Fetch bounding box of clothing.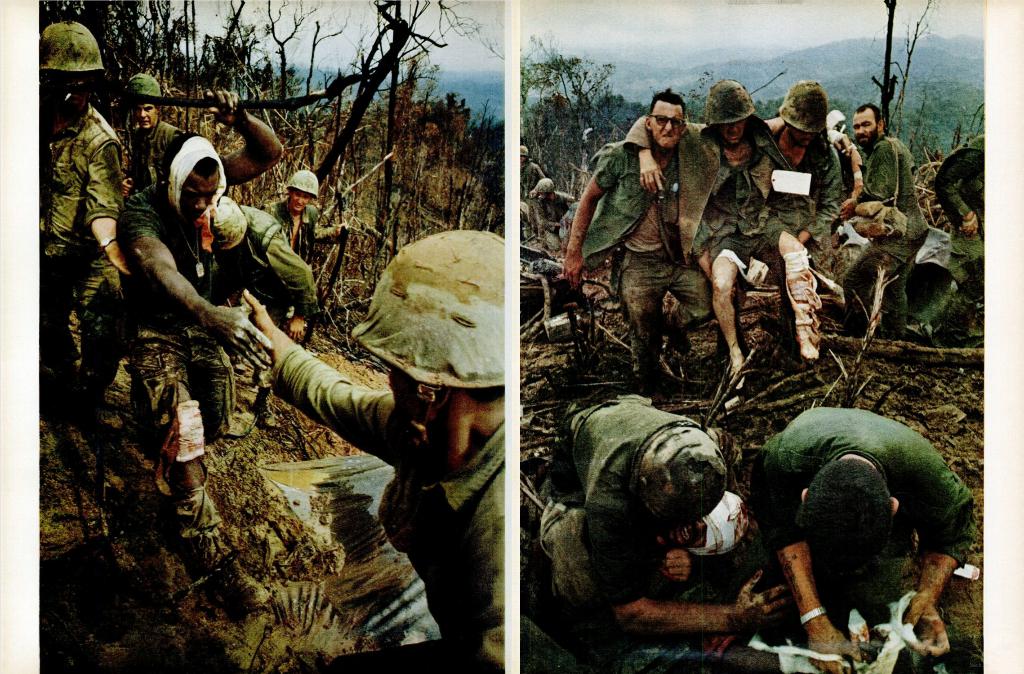
Bbox: pyautogui.locateOnScreen(698, 119, 803, 284).
